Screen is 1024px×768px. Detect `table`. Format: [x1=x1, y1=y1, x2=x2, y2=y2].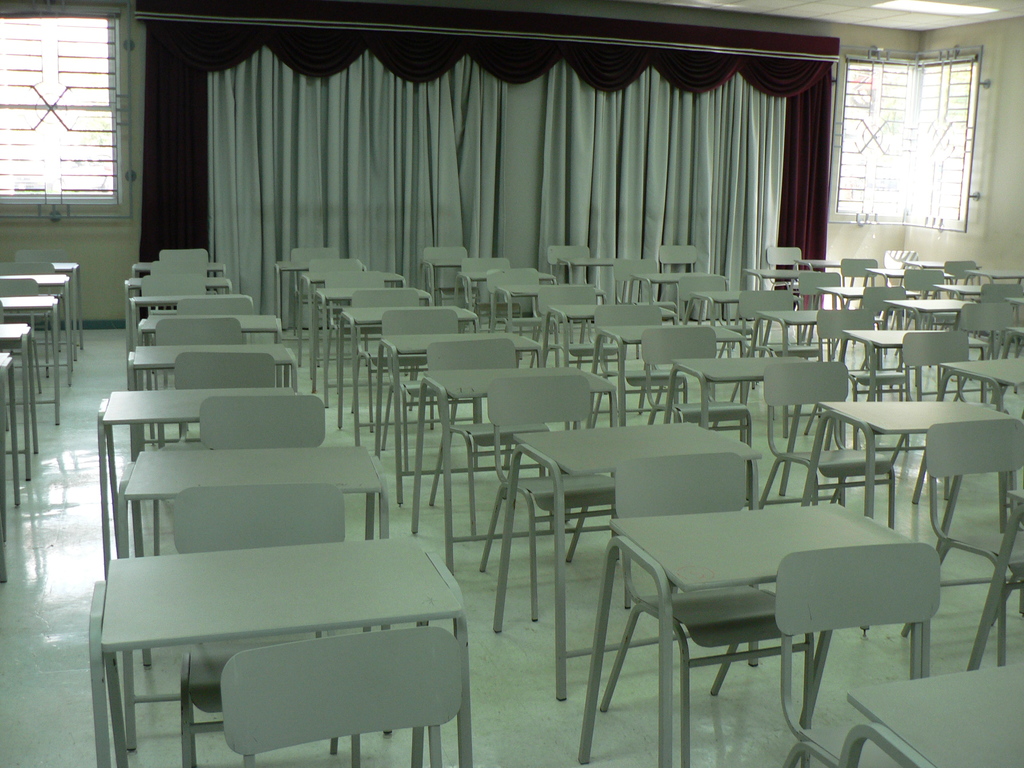
[x1=833, y1=326, x2=988, y2=403].
